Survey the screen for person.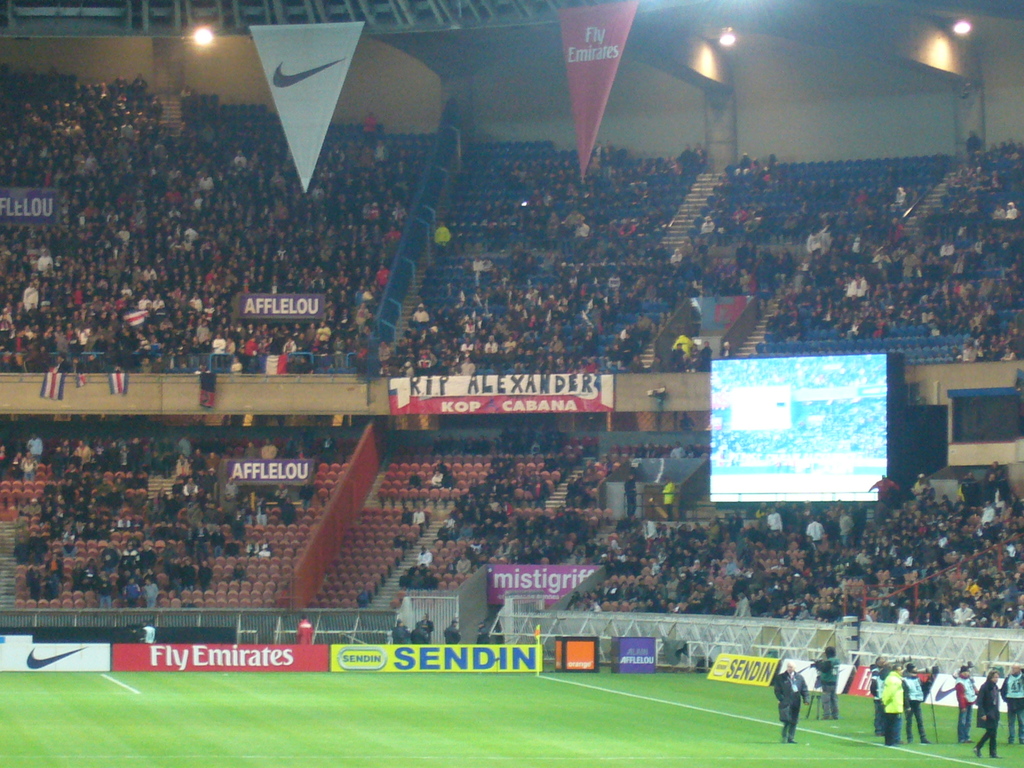
Survey found: BBox(774, 659, 810, 743).
